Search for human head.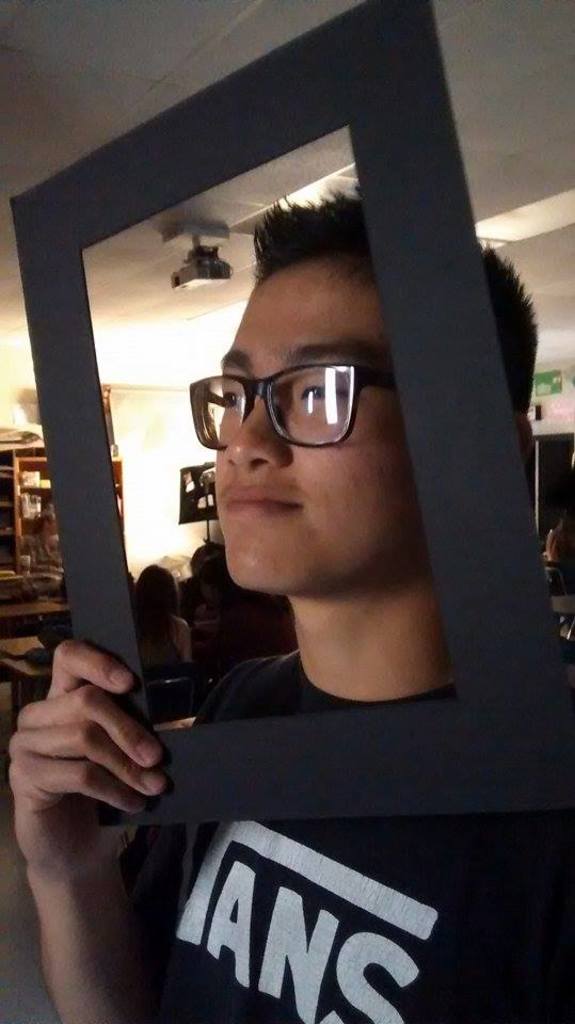
Found at x1=127 y1=563 x2=170 y2=618.
